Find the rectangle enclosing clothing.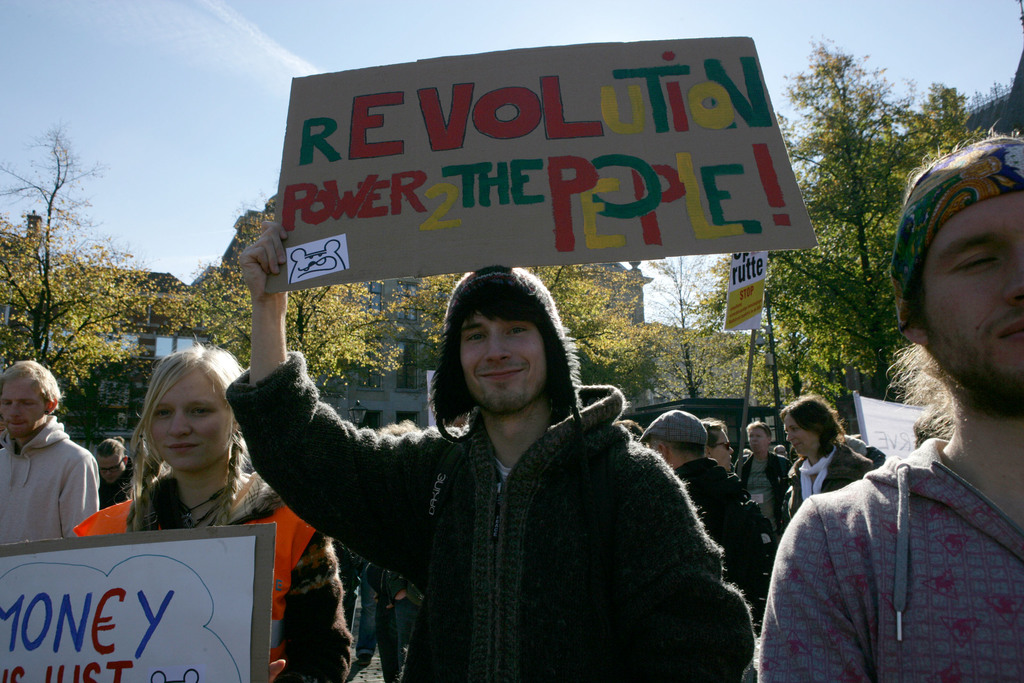
[98, 457, 134, 515].
